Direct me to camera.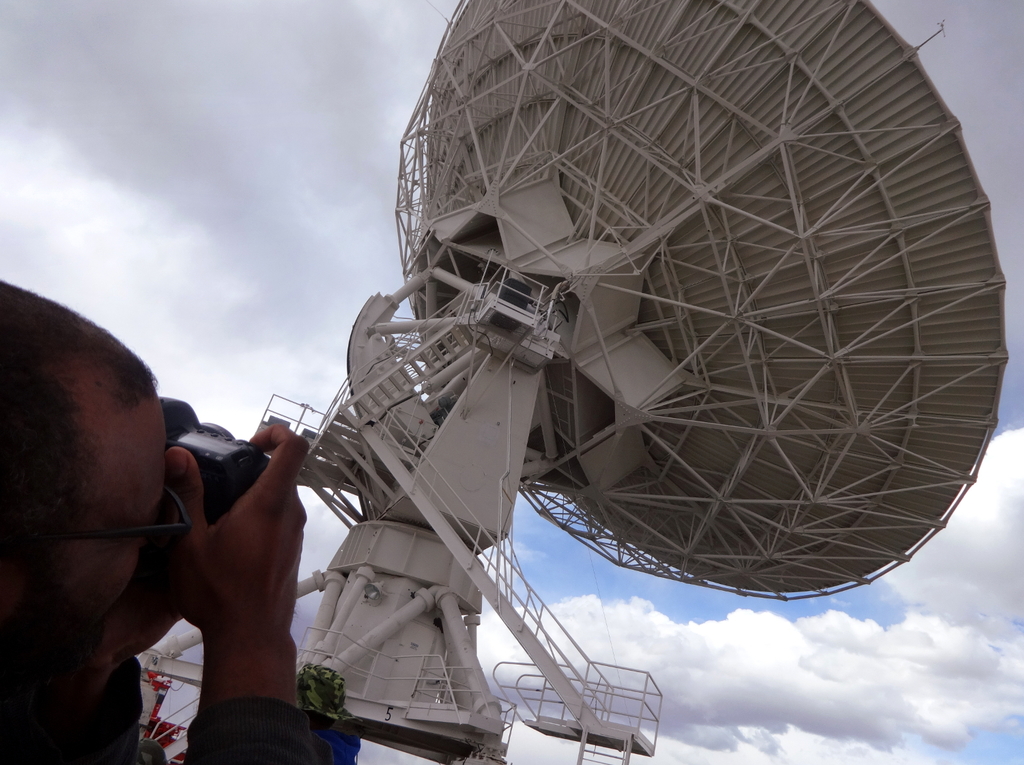
Direction: 151,397,271,544.
